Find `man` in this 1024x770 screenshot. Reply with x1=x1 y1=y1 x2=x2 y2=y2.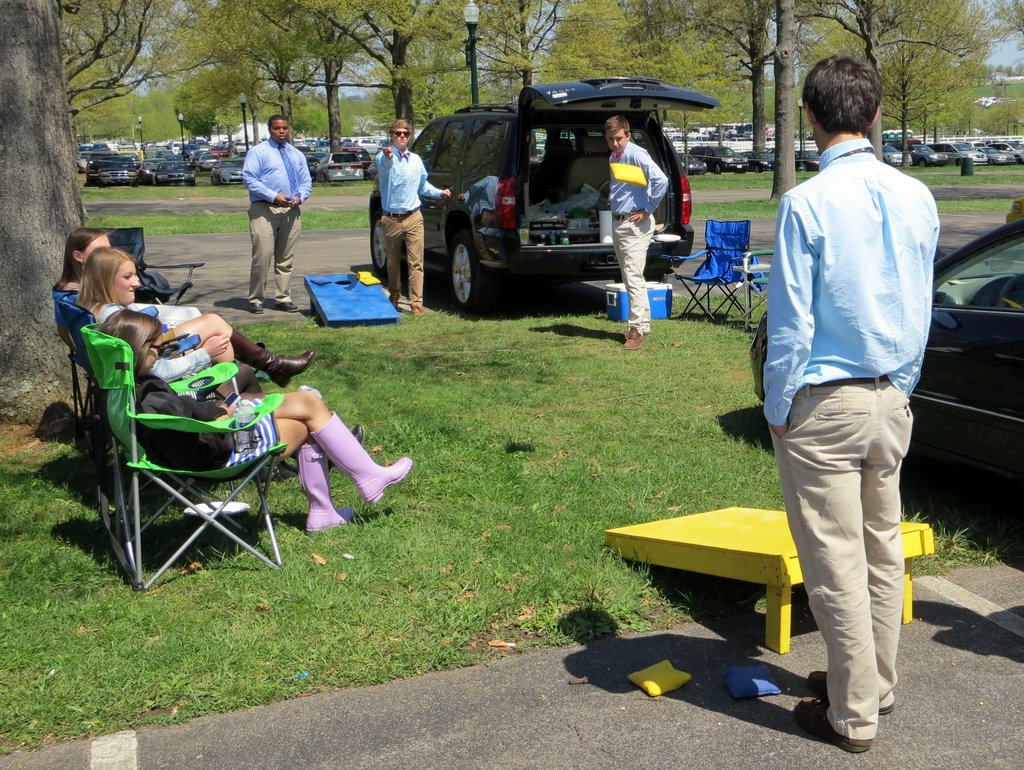
x1=232 y1=114 x2=319 y2=316.
